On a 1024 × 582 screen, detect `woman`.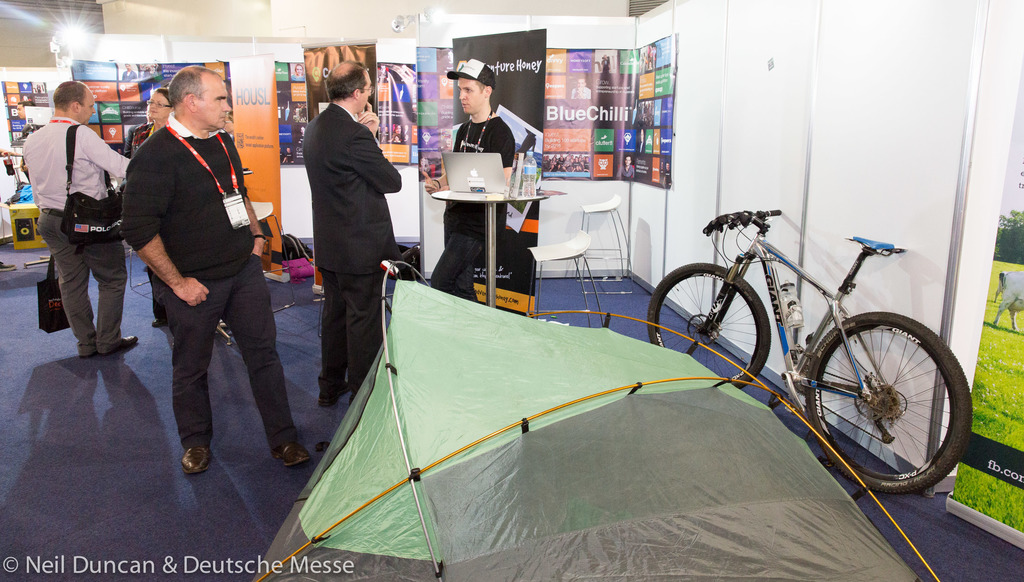
select_region(126, 88, 175, 325).
